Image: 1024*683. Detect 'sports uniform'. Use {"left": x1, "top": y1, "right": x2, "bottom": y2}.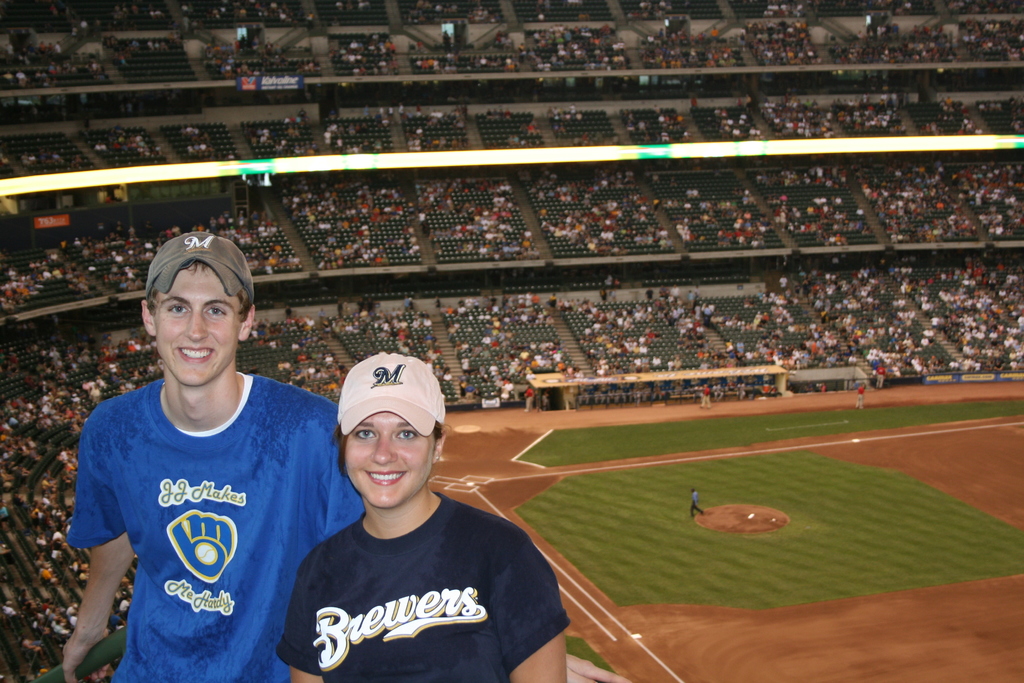
{"left": 286, "top": 486, "right": 569, "bottom": 682}.
